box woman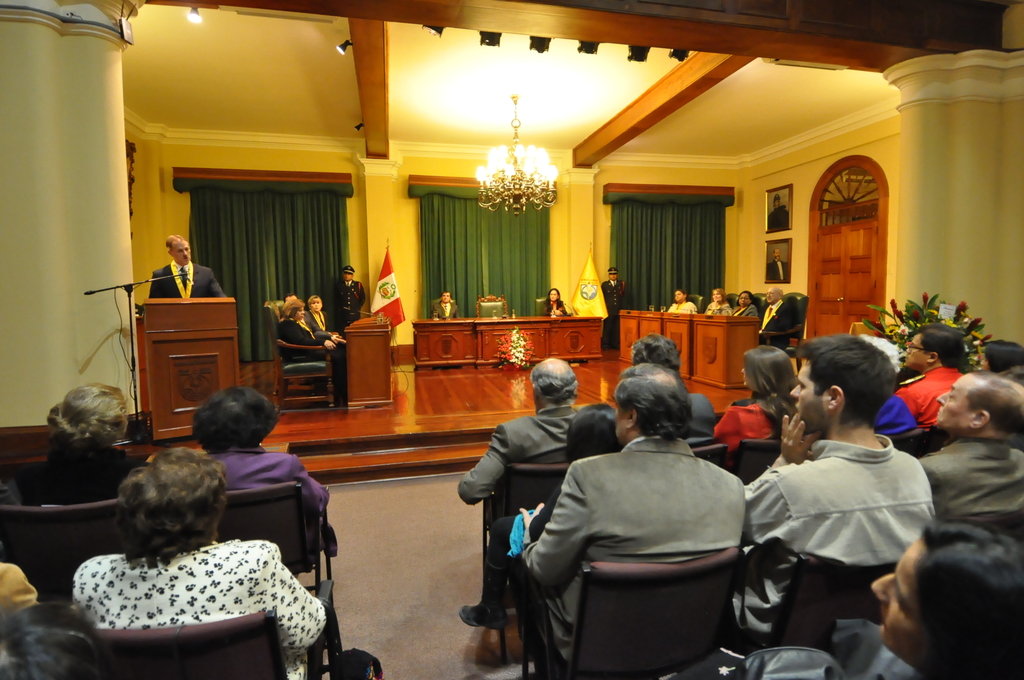
(left=699, top=287, right=735, bottom=314)
